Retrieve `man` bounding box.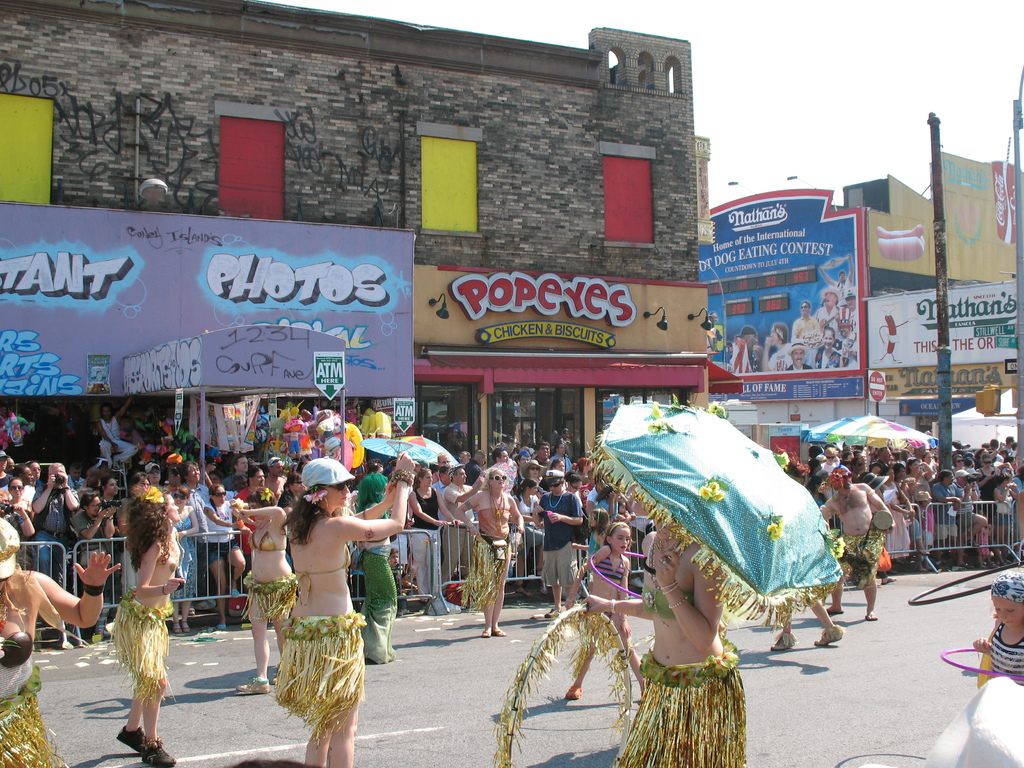
Bounding box: (x1=551, y1=442, x2=572, y2=473).
